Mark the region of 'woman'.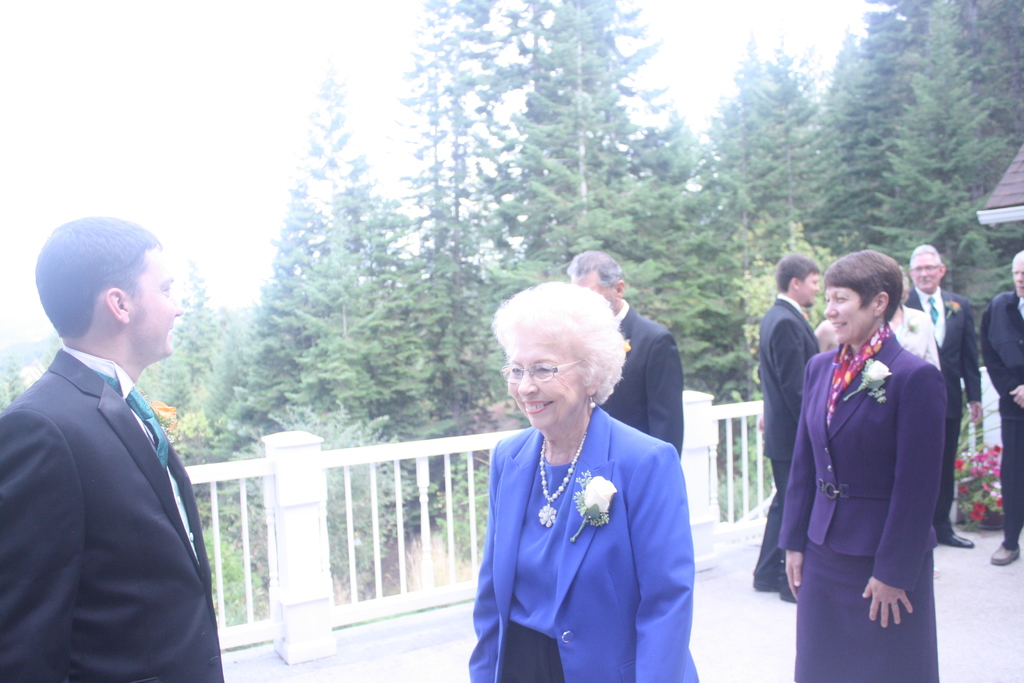
Region: locate(776, 249, 950, 682).
